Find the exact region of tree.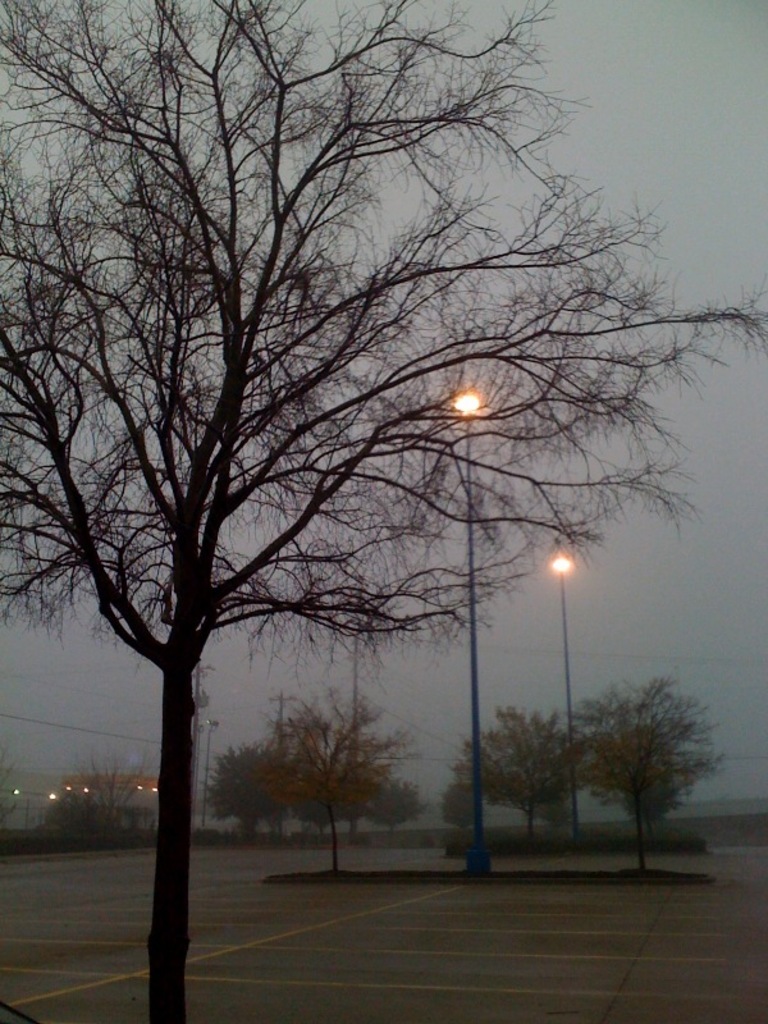
Exact region: (left=27, top=0, right=684, bottom=942).
